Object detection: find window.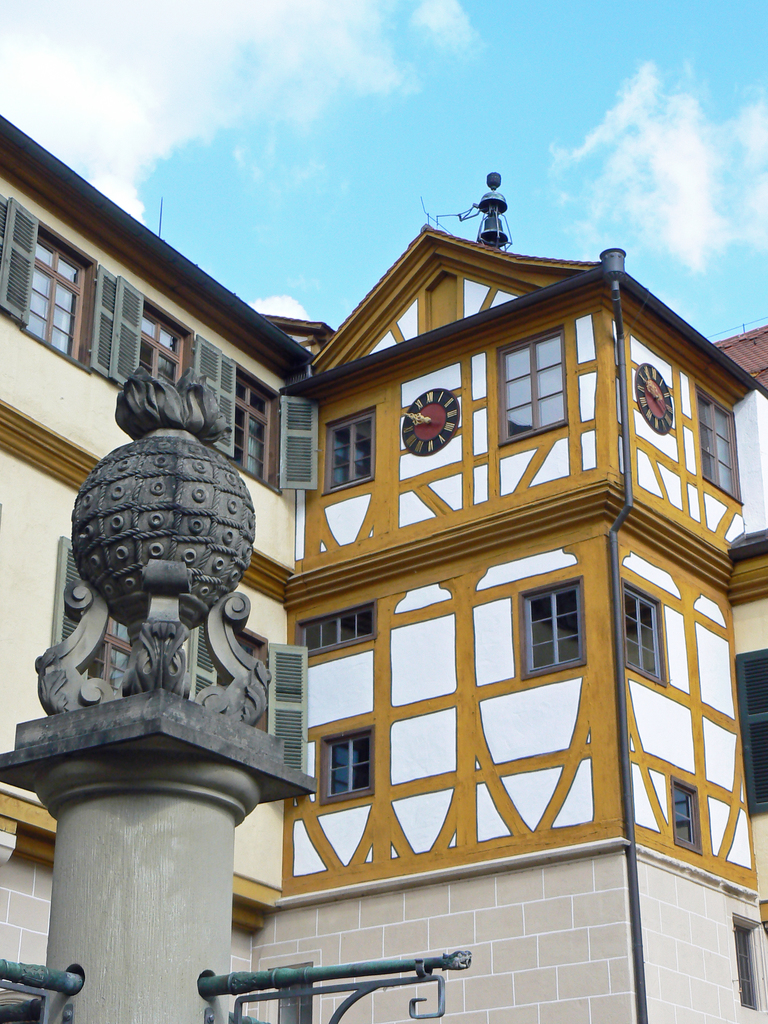
x1=732, y1=652, x2=767, y2=817.
